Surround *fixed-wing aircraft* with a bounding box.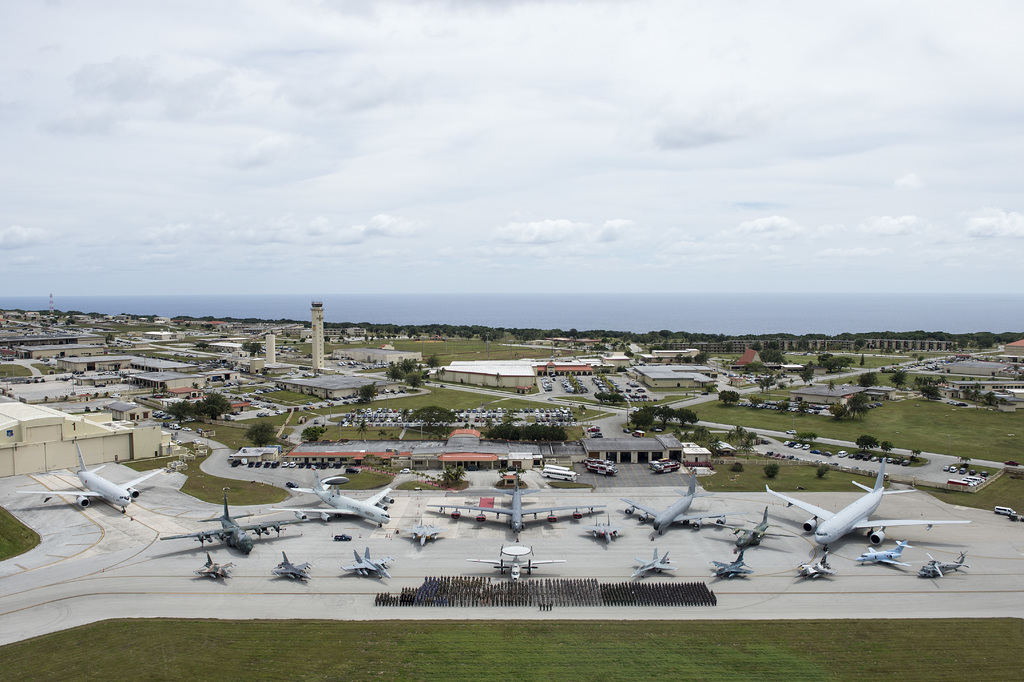
crop(393, 514, 438, 547).
